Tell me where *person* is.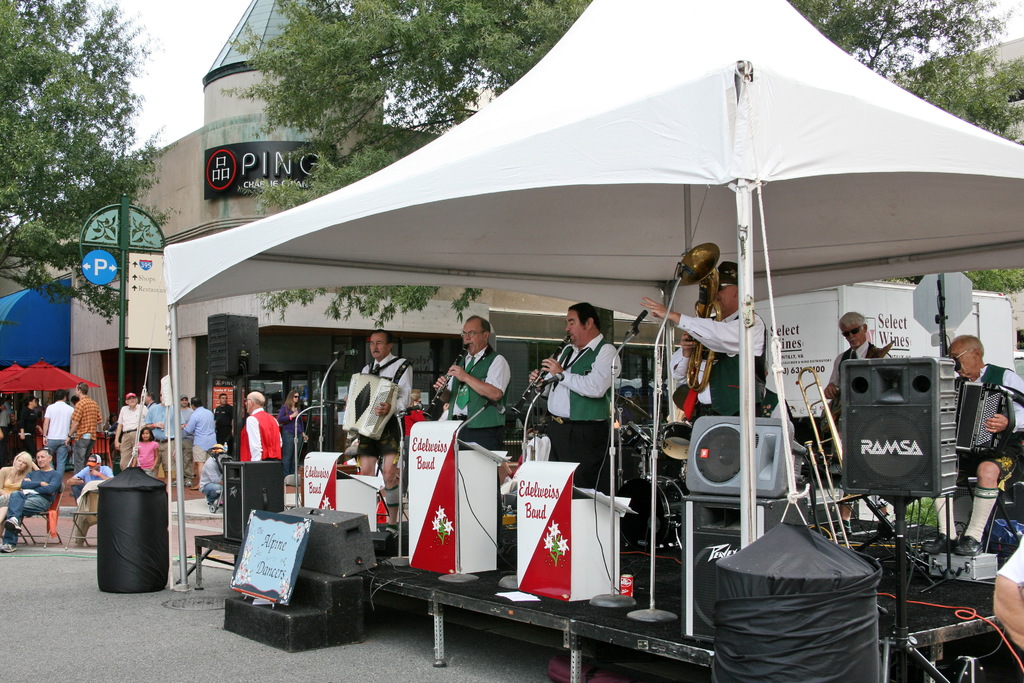
*person* is at bbox(200, 446, 223, 518).
